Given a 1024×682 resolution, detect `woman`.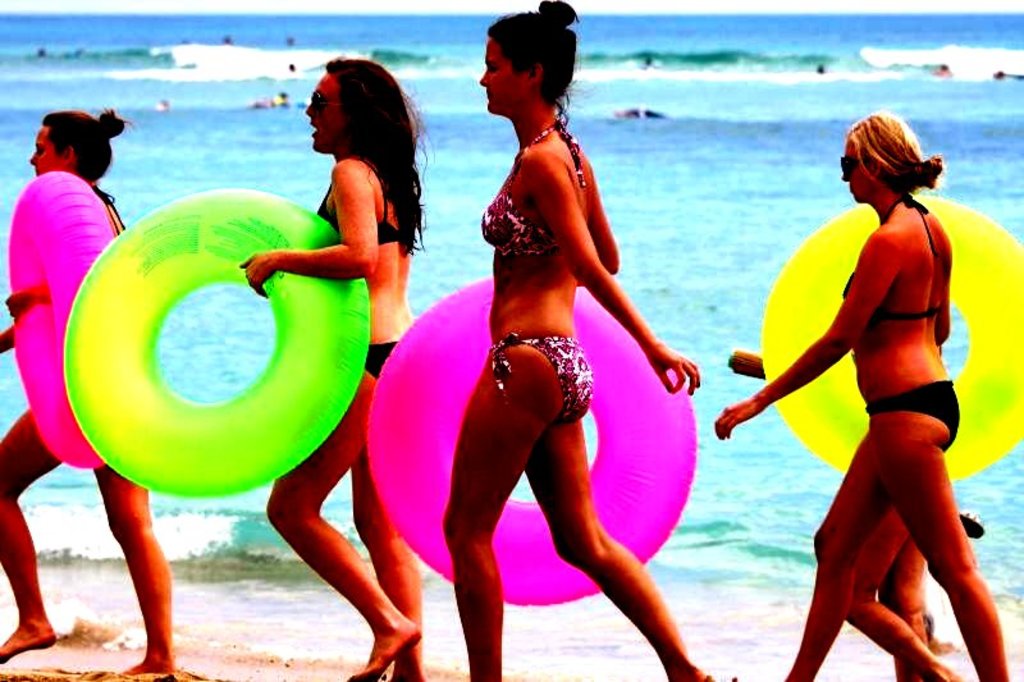
(448,0,731,681).
